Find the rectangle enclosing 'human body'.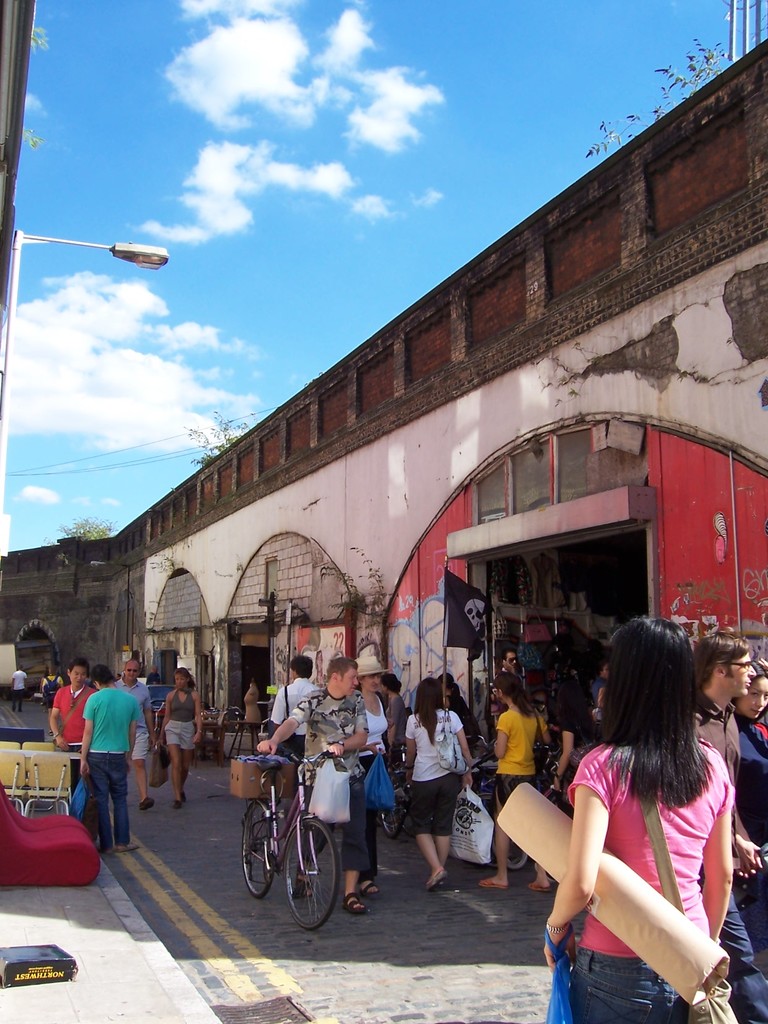
Rect(736, 666, 767, 1020).
